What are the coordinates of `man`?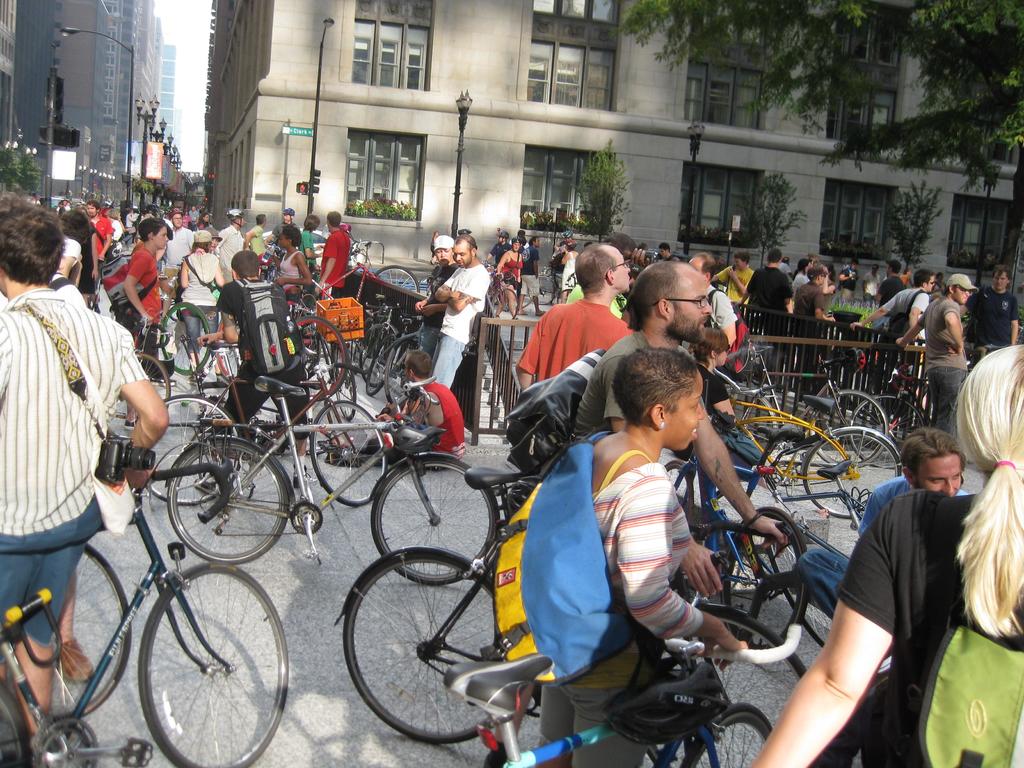
516,240,633,390.
